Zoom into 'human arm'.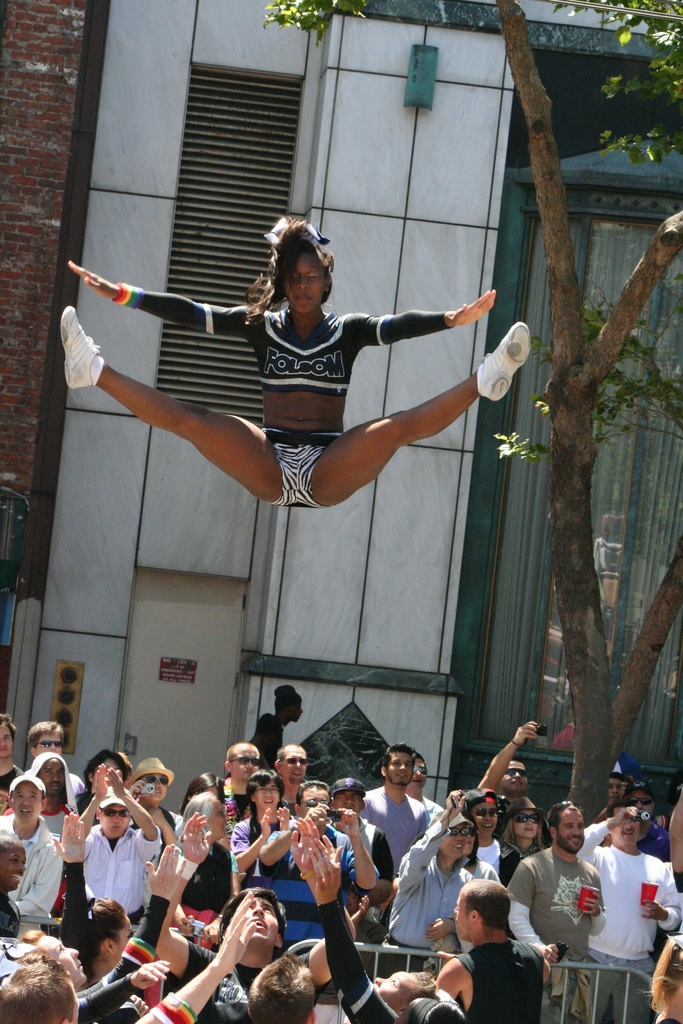
Zoom target: [640, 879, 682, 927].
